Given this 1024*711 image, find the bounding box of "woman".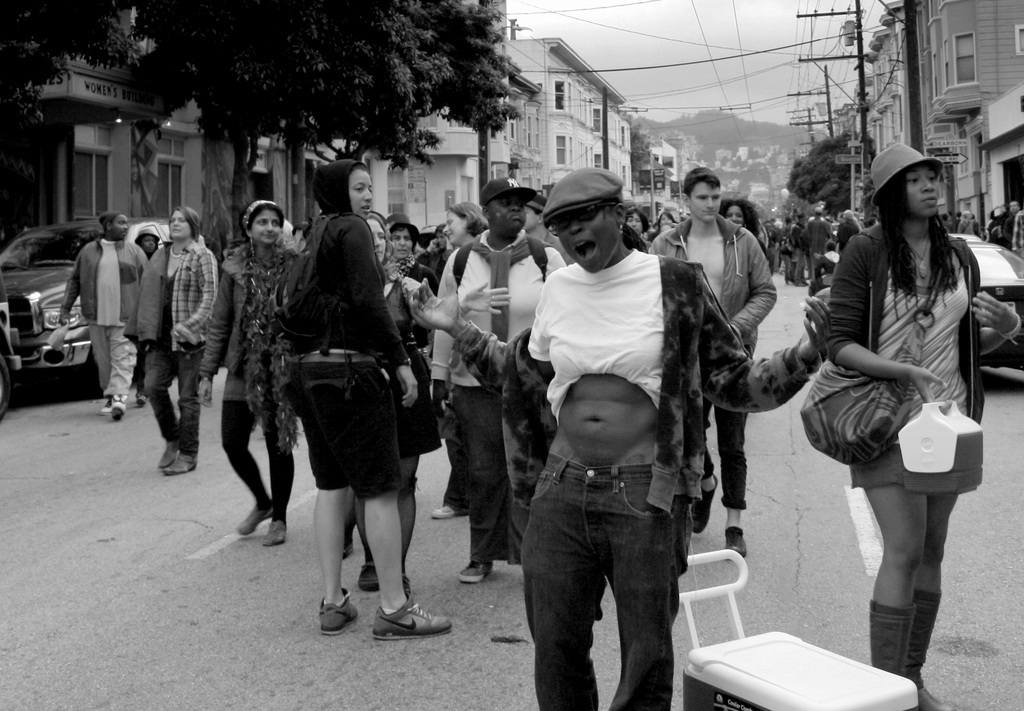
BBox(282, 156, 463, 646).
